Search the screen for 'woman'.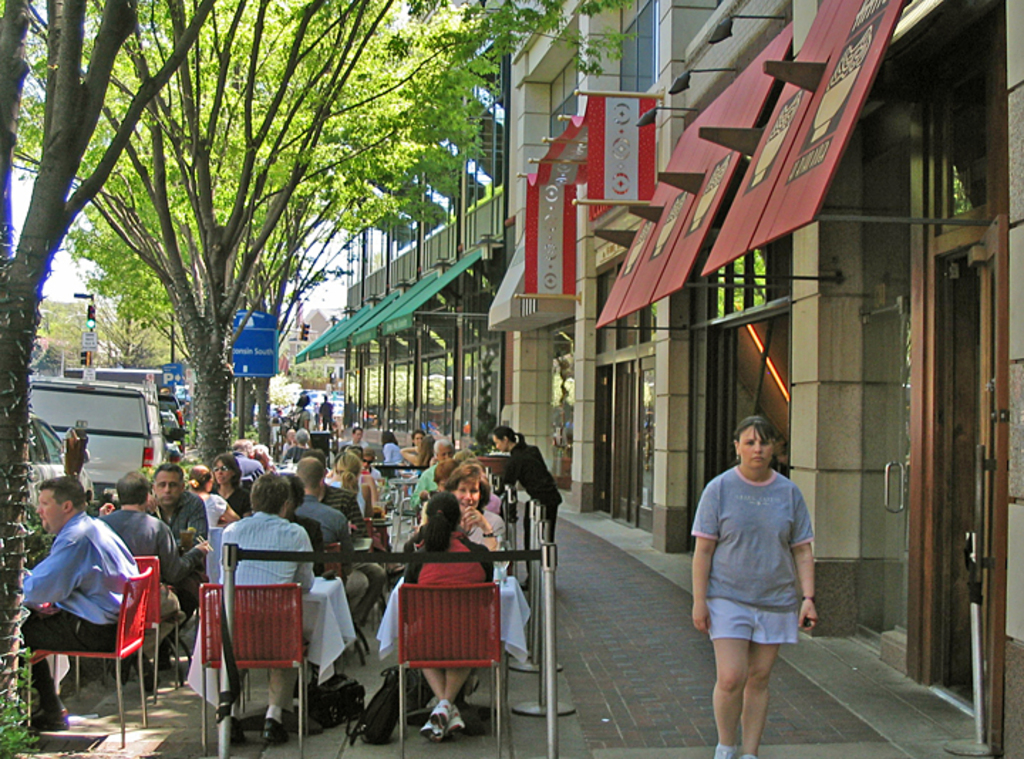
Found at box(377, 428, 398, 461).
